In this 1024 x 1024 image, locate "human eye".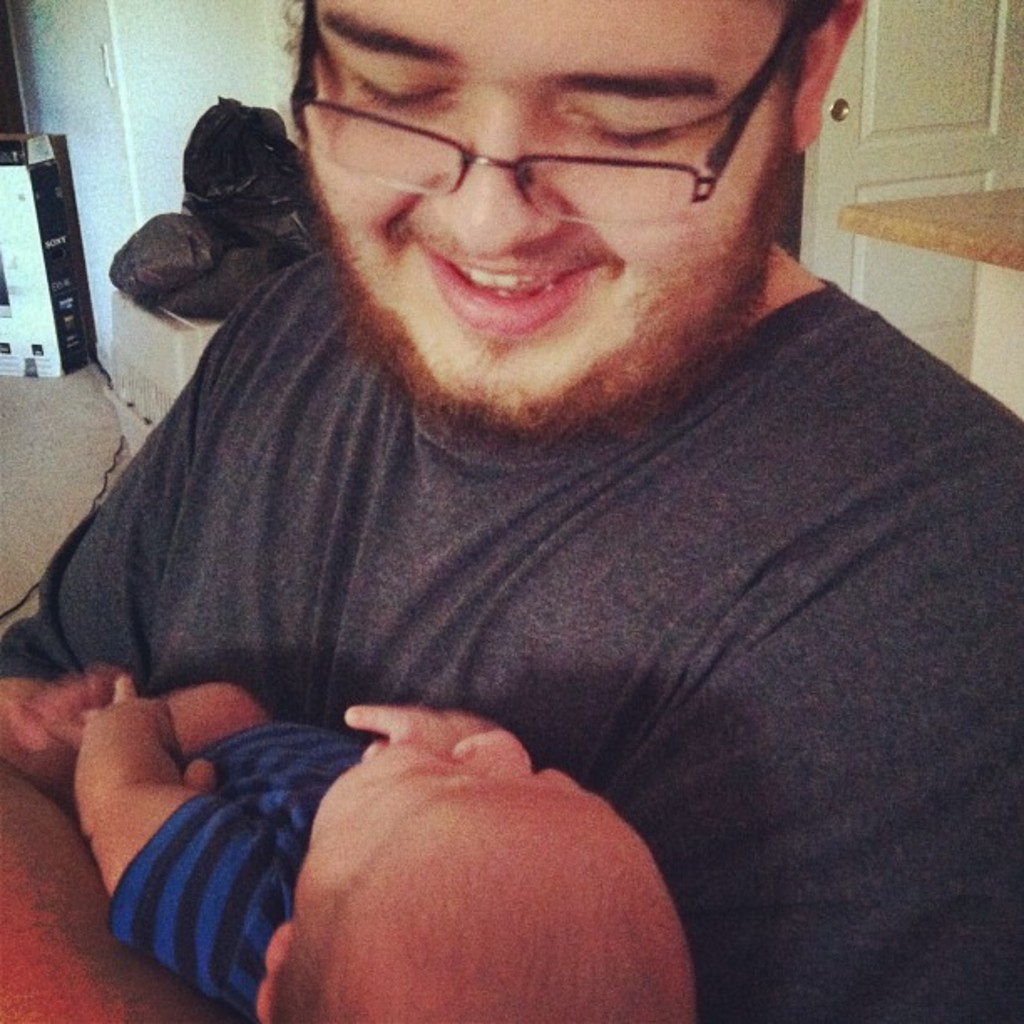
Bounding box: 566 95 761 182.
